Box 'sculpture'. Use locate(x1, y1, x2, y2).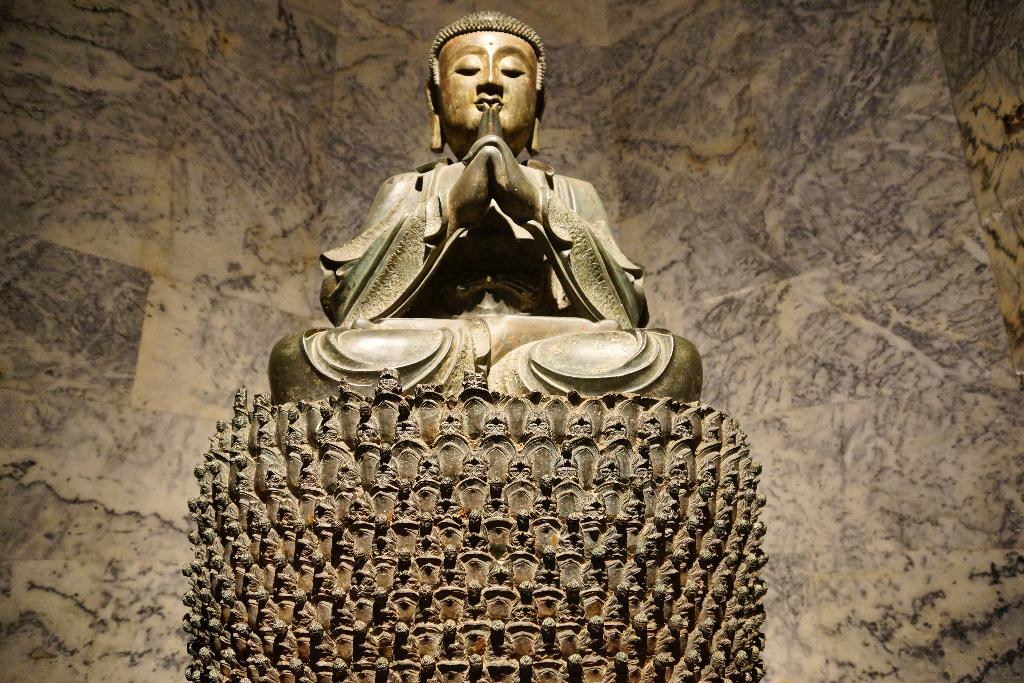
locate(396, 624, 420, 658).
